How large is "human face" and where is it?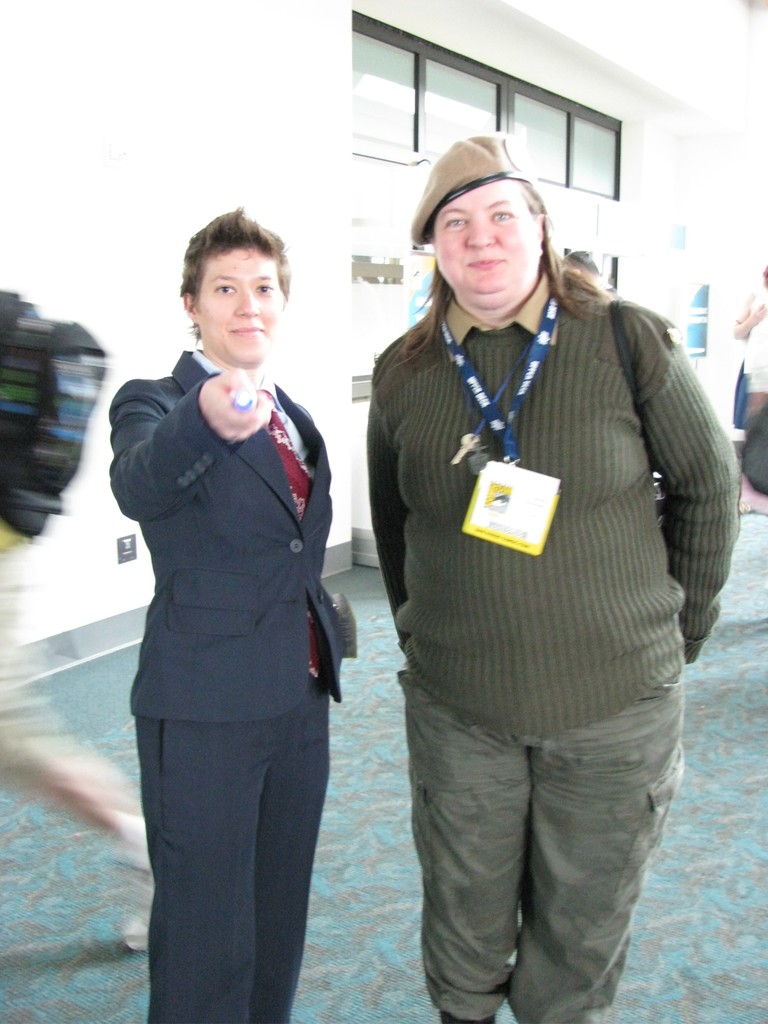
Bounding box: locate(433, 180, 538, 308).
